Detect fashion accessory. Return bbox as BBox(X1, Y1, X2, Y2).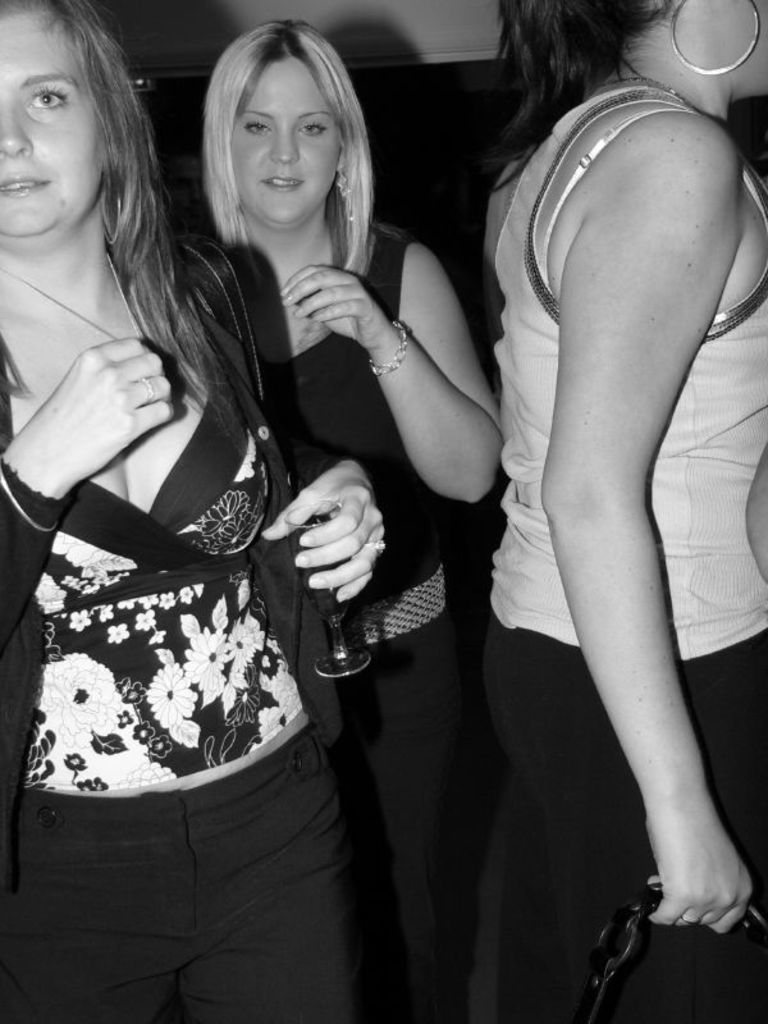
BBox(335, 165, 357, 221).
